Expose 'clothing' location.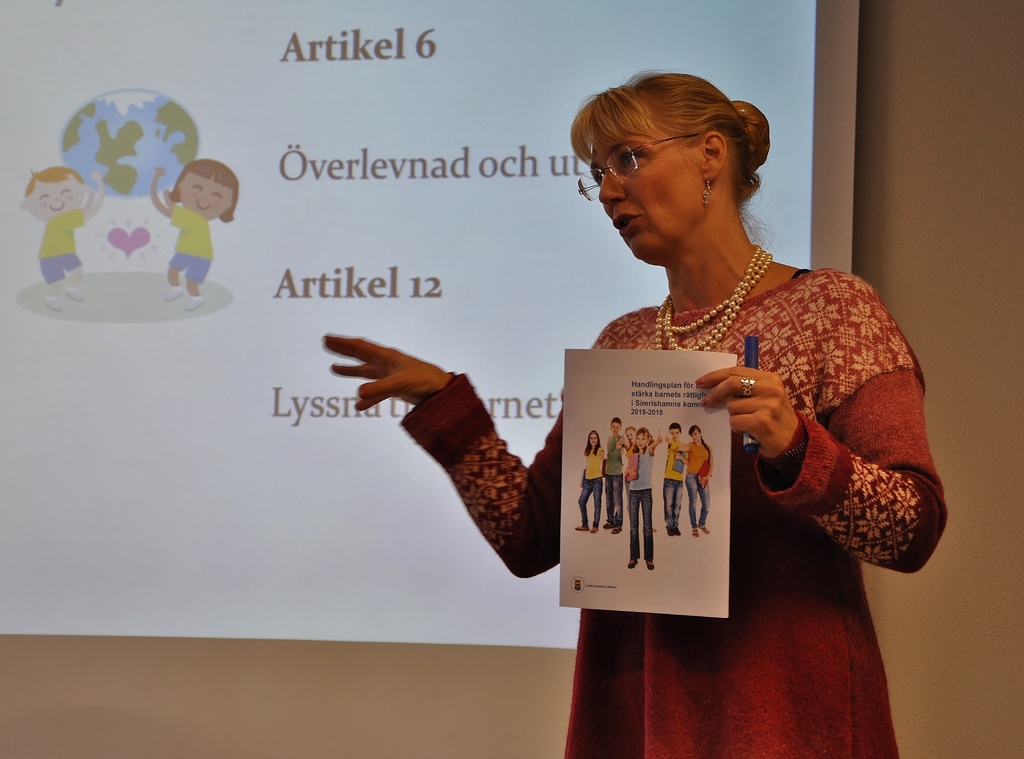
Exposed at 659, 437, 684, 530.
